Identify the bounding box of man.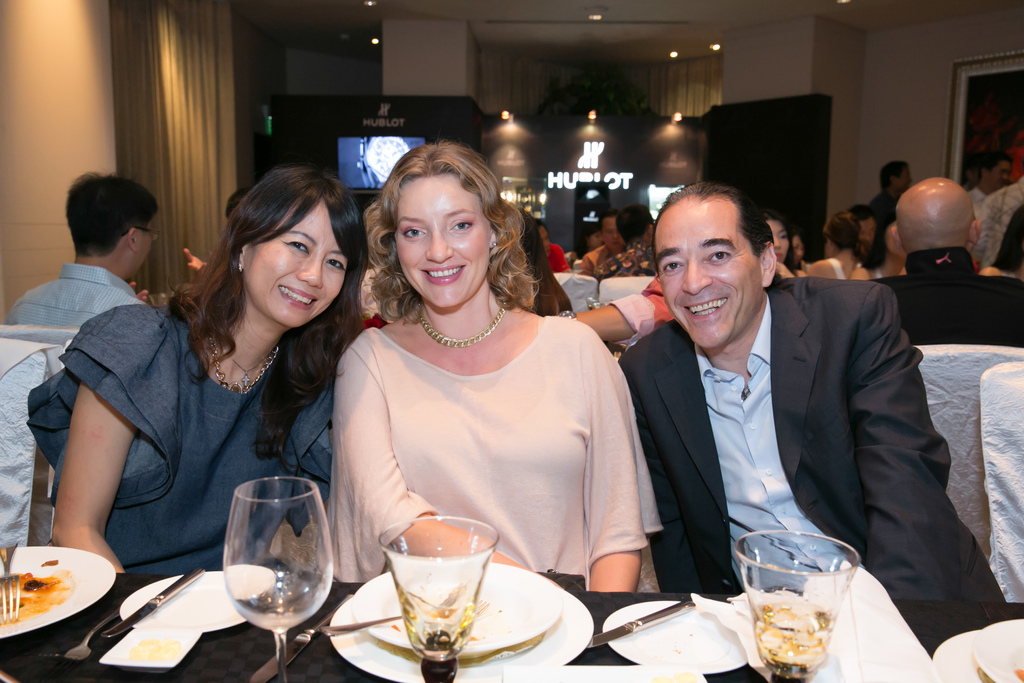
Rect(581, 208, 623, 278).
